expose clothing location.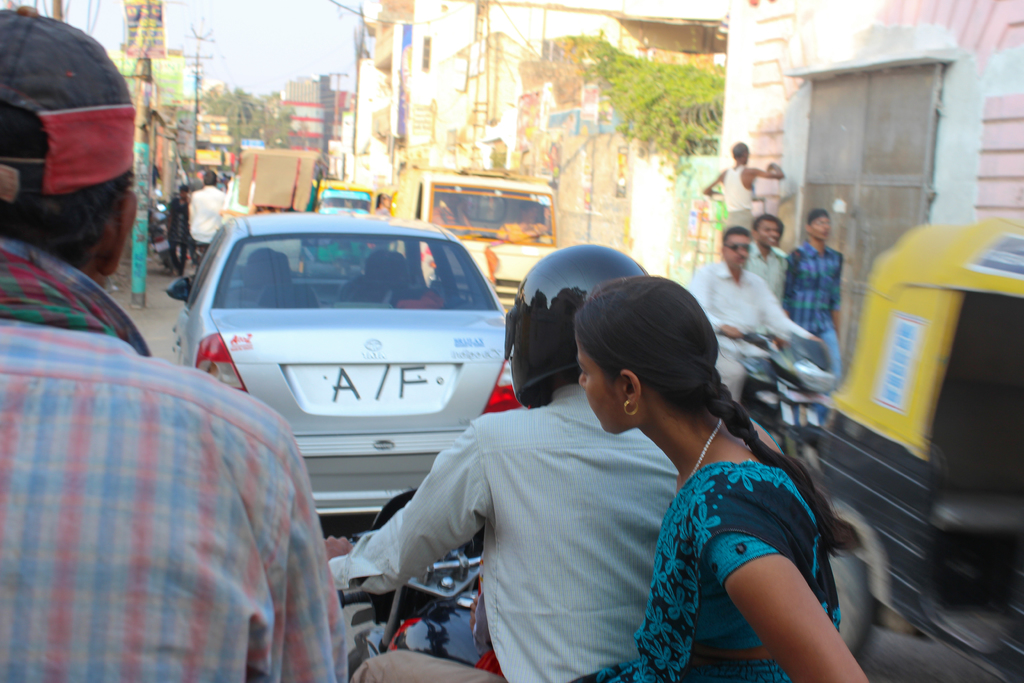
Exposed at bbox=(681, 261, 807, 395).
